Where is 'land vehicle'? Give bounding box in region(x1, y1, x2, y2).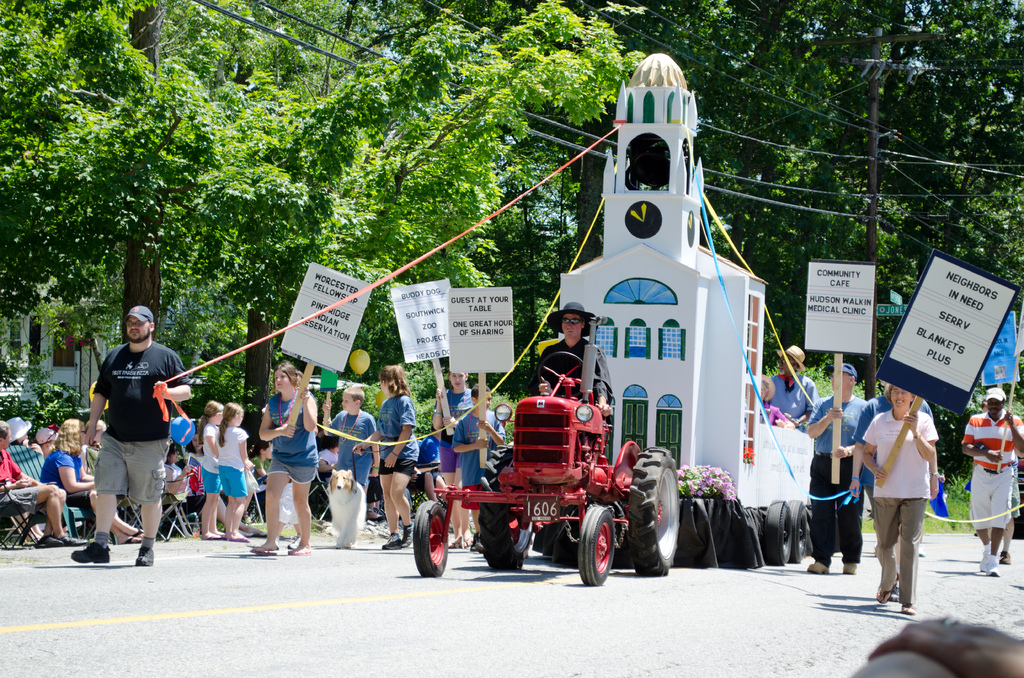
region(413, 347, 682, 581).
